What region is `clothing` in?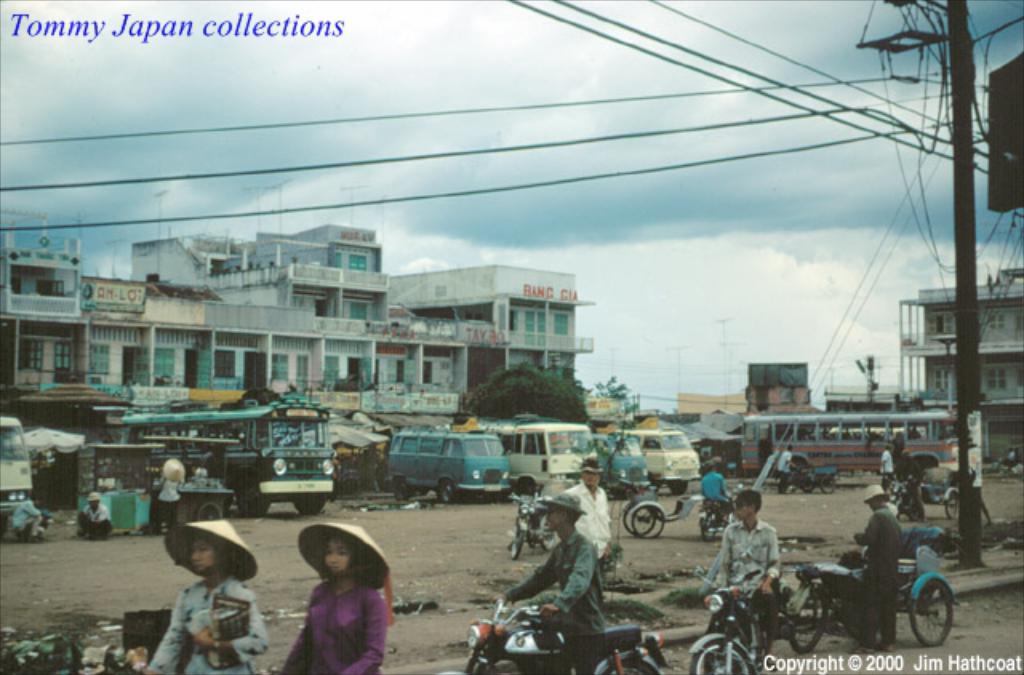
[555,478,616,627].
